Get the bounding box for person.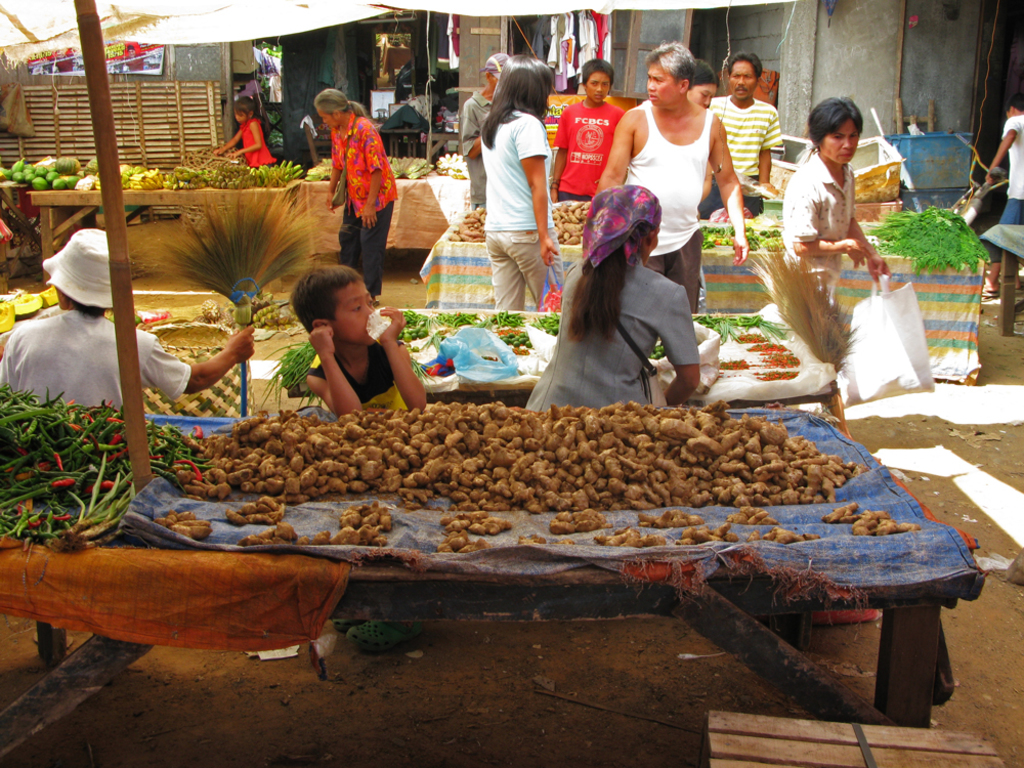
(left=462, top=49, right=514, bottom=205).
